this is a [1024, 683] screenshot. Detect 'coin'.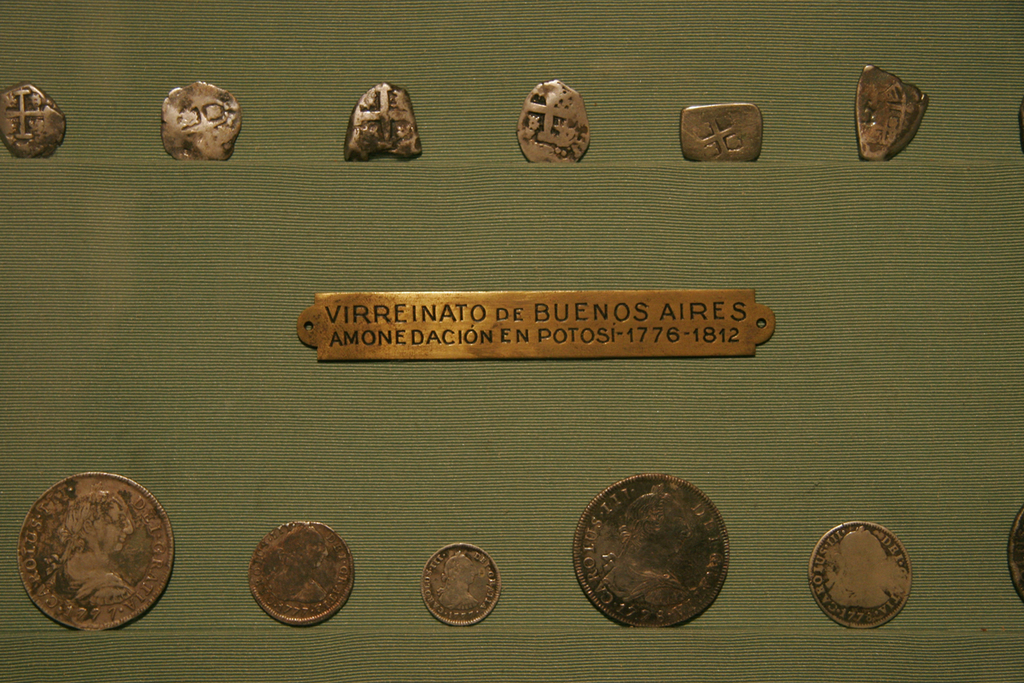
l=1006, t=504, r=1023, b=603.
